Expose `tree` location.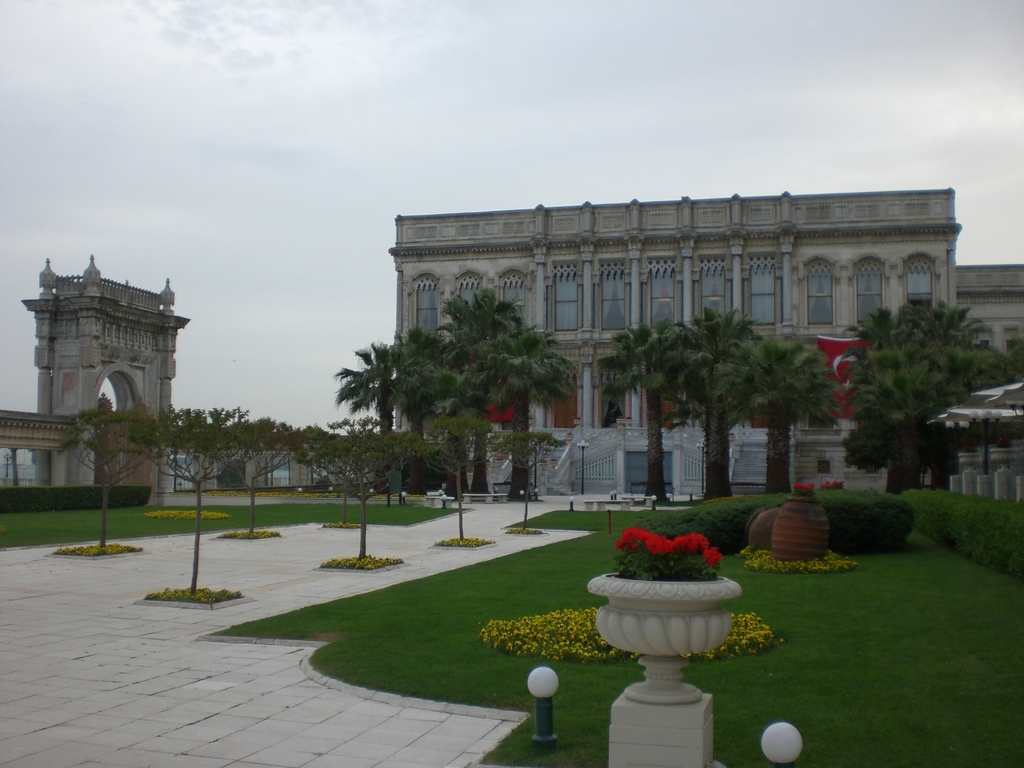
Exposed at bbox(334, 340, 413, 500).
